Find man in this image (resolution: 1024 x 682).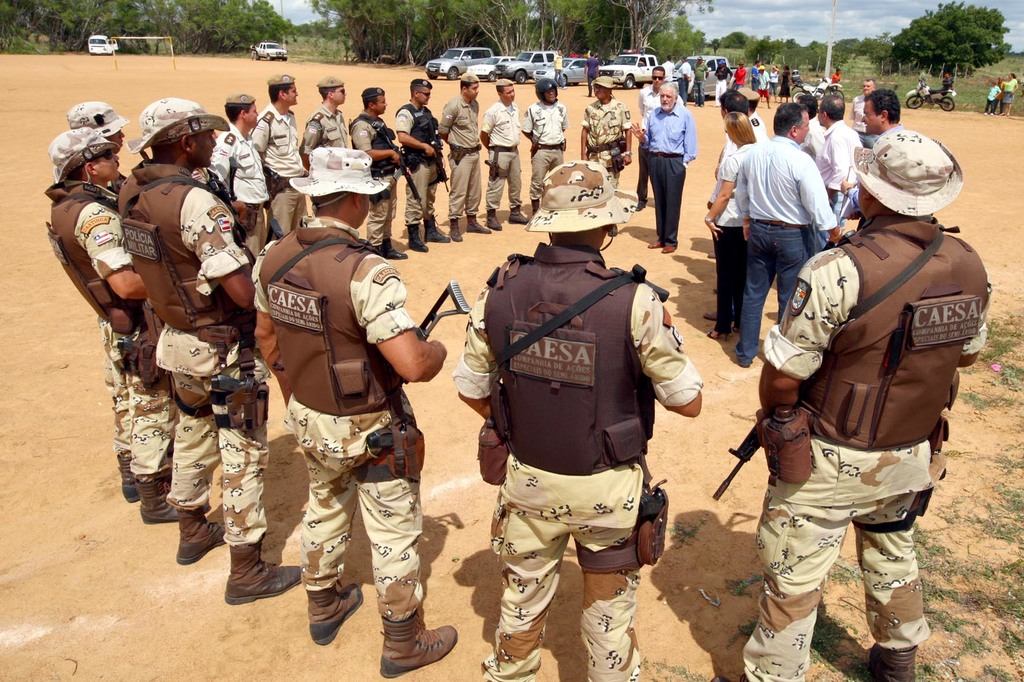
<bbox>657, 56, 673, 86</bbox>.
